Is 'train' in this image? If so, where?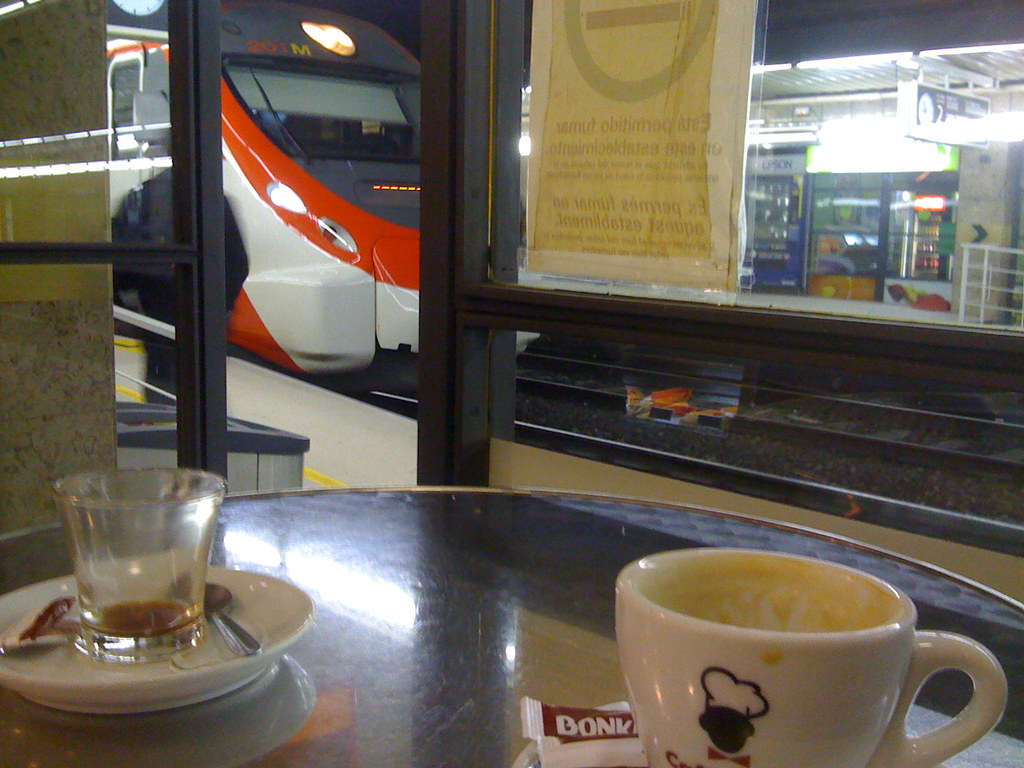
Yes, at bbox(102, 0, 547, 393).
